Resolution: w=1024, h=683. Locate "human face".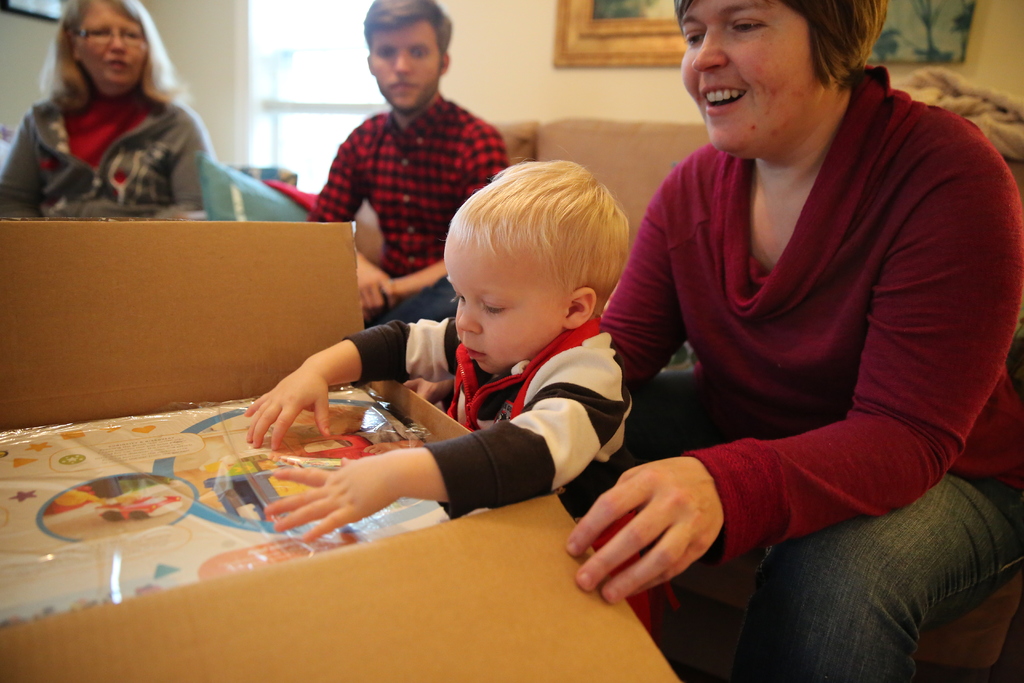
{"left": 370, "top": 19, "right": 440, "bottom": 115}.
